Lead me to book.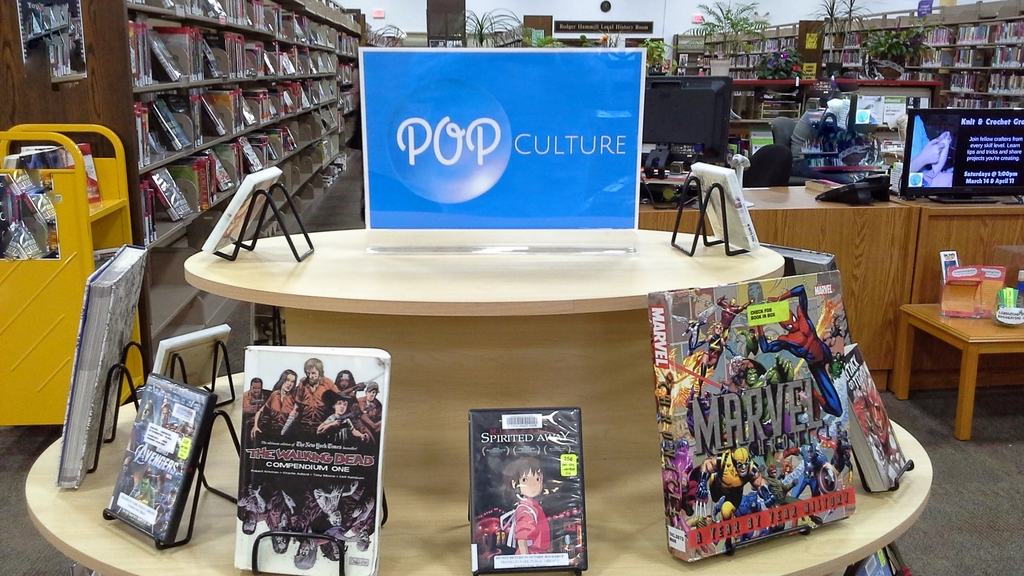
Lead to {"x1": 228, "y1": 345, "x2": 390, "y2": 575}.
